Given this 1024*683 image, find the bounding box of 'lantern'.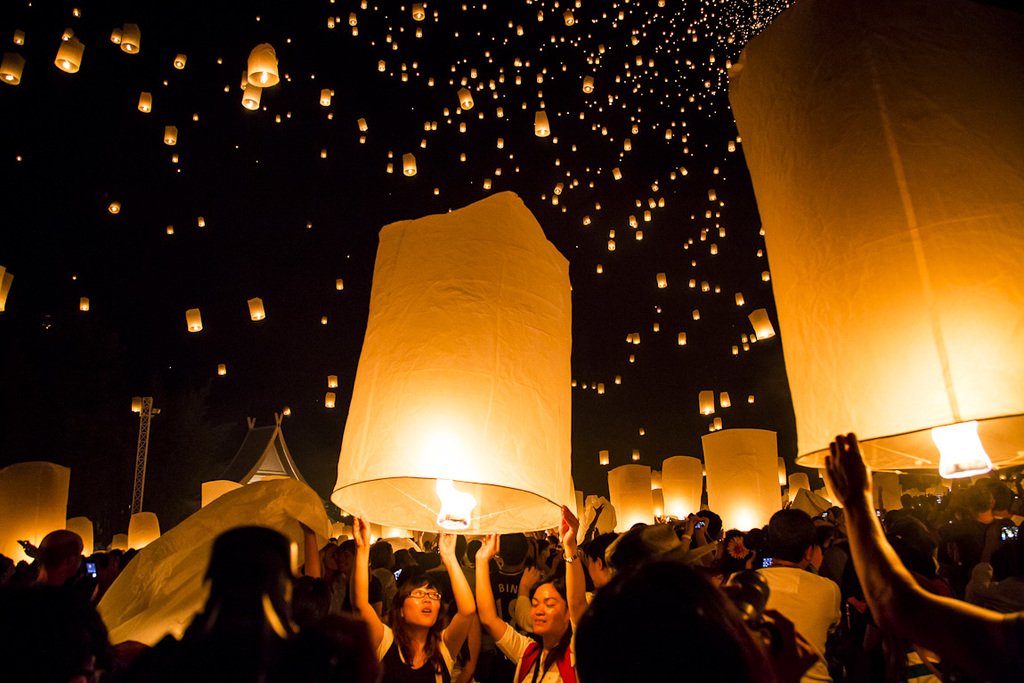
region(79, 296, 87, 307).
